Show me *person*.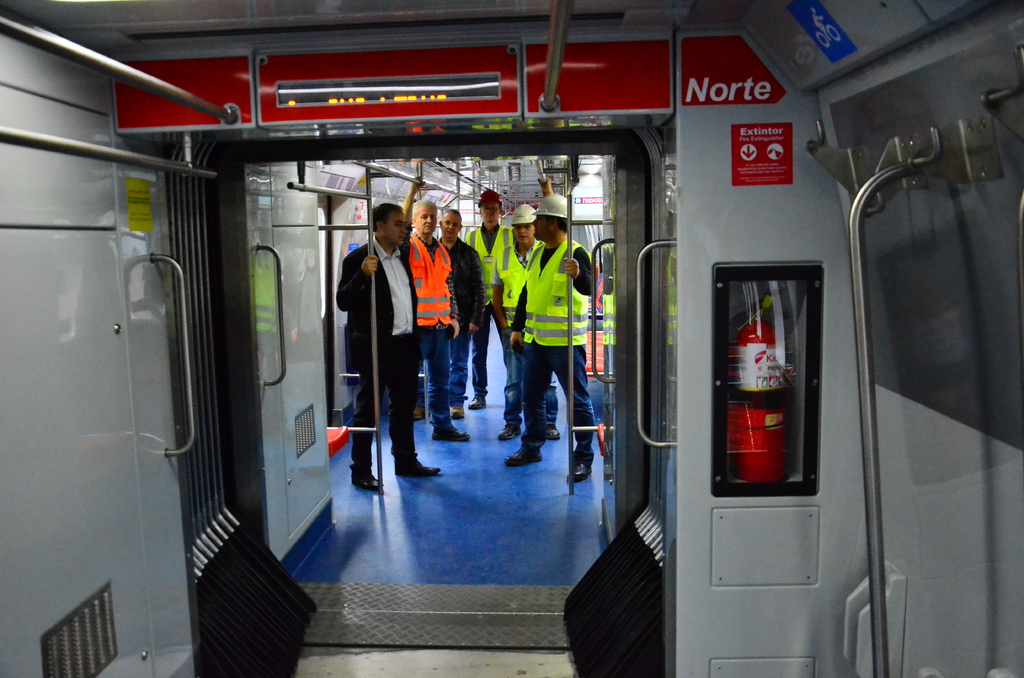
*person* is here: 463:188:527:410.
